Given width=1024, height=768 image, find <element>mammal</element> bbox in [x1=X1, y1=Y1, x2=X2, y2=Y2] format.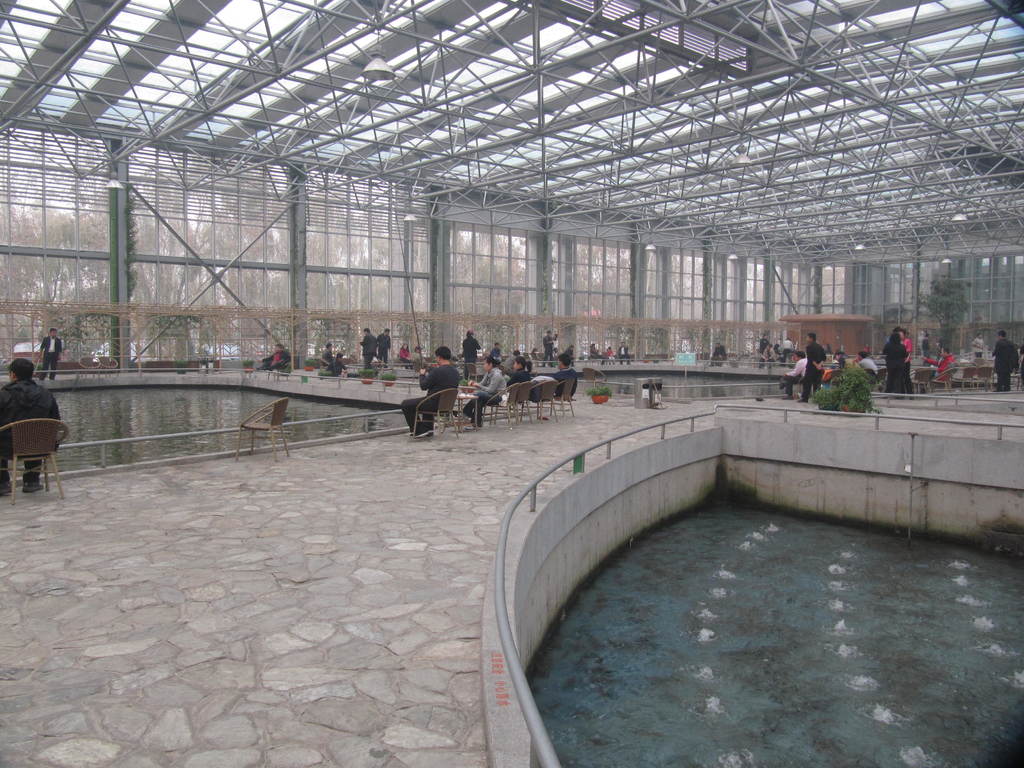
[x1=492, y1=339, x2=505, y2=363].
